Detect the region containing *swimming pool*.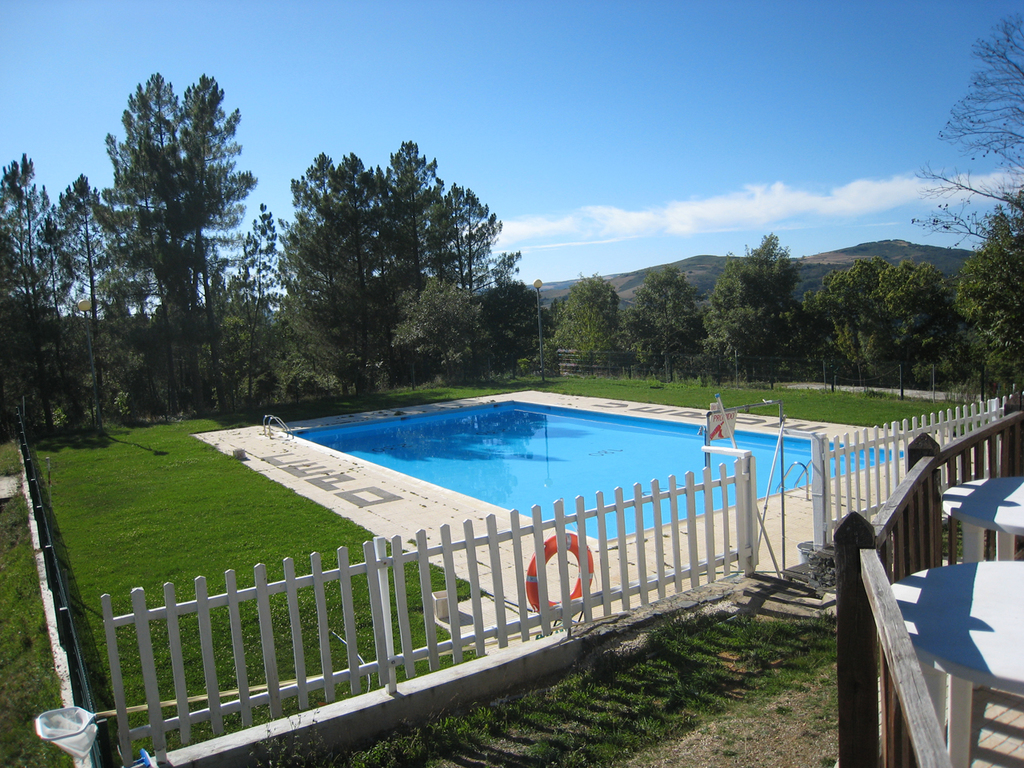
Rect(282, 398, 907, 541).
